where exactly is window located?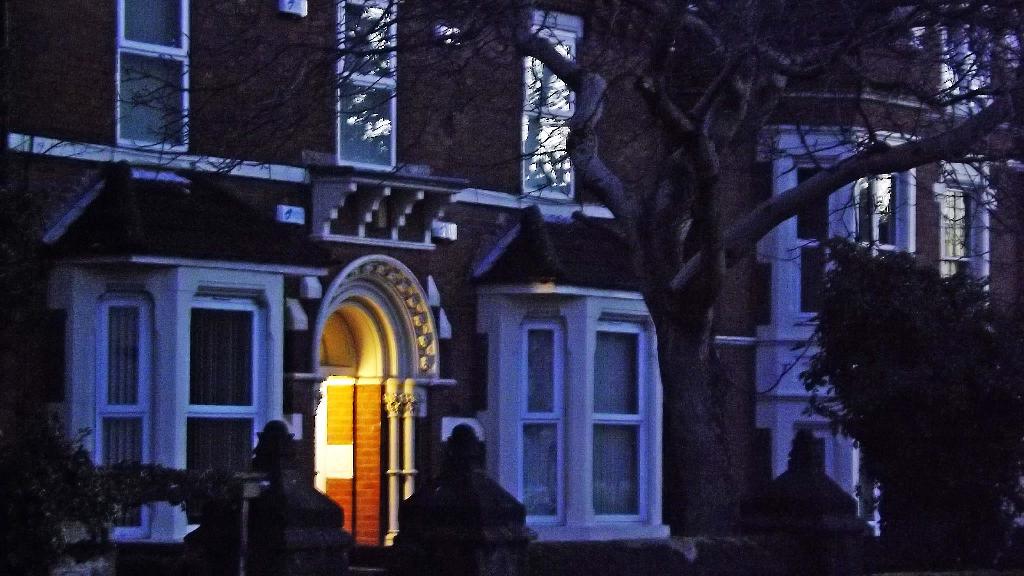
Its bounding box is 527:11:581:193.
